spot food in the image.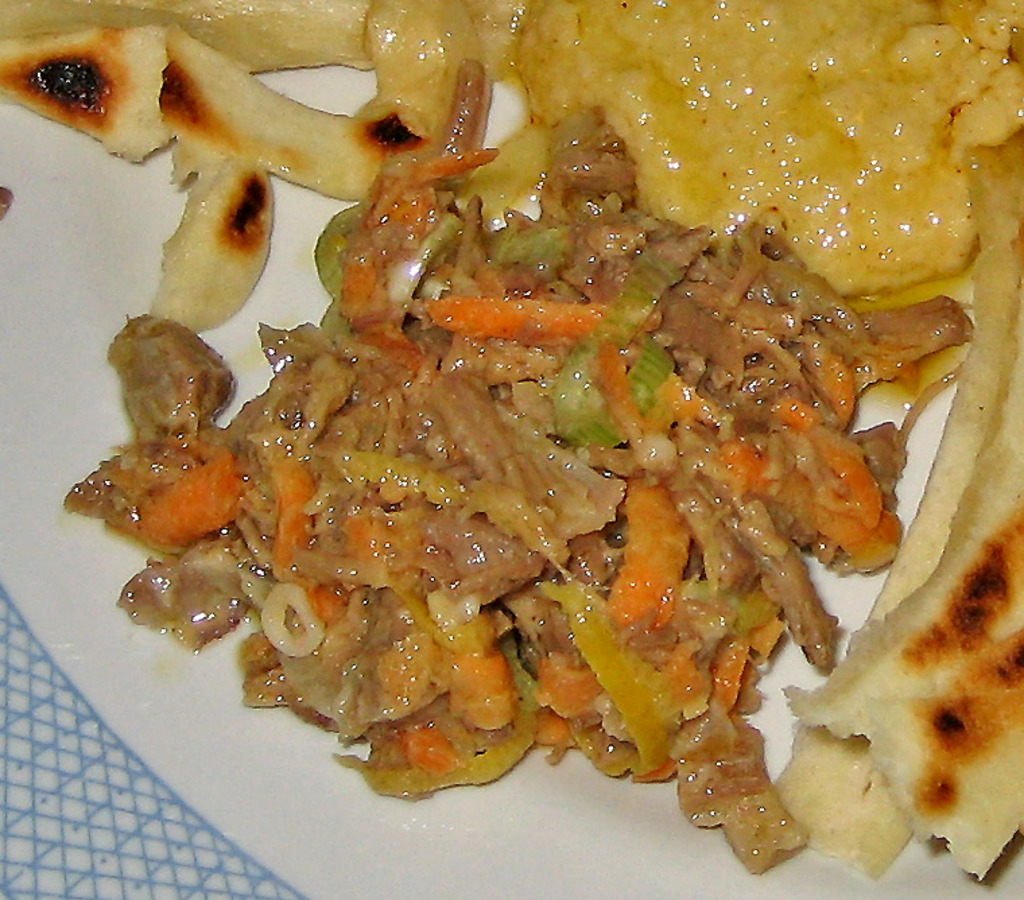
food found at 776,116,1023,899.
